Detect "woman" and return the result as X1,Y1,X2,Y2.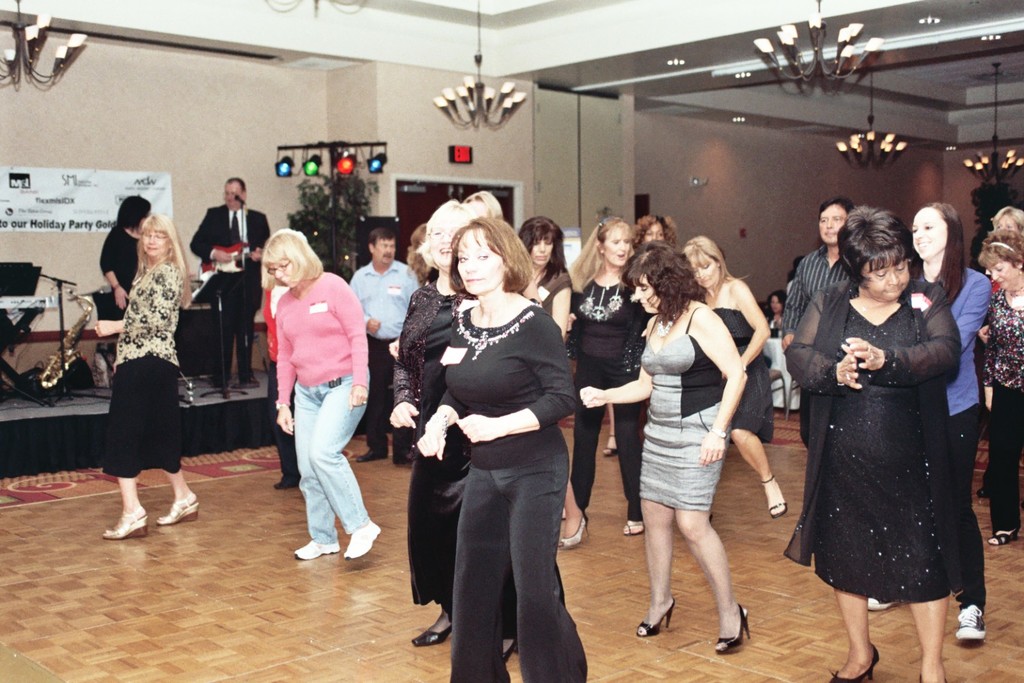
94,215,206,540.
